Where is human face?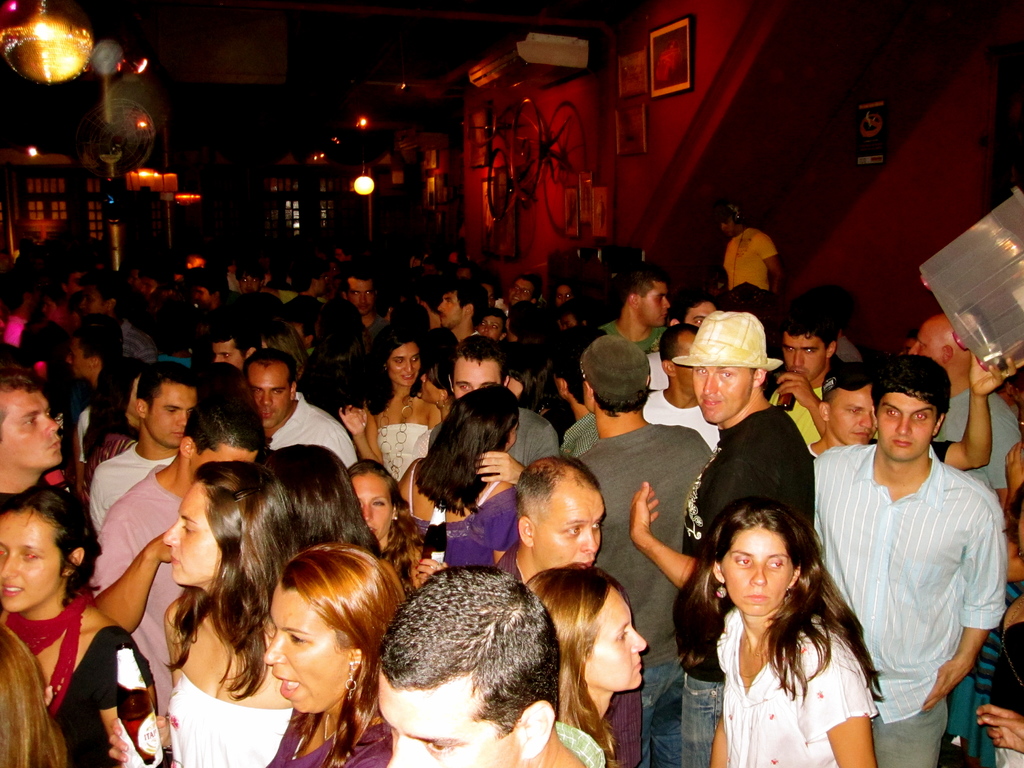
detection(719, 215, 734, 237).
